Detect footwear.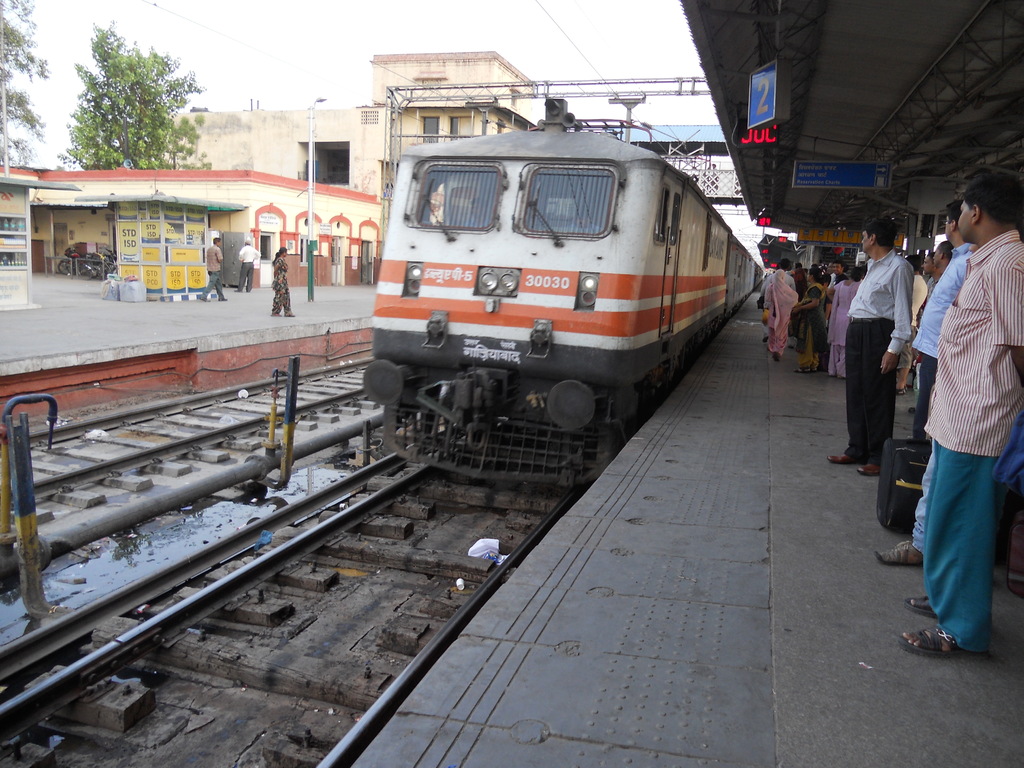
Detected at (x1=900, y1=620, x2=975, y2=657).
